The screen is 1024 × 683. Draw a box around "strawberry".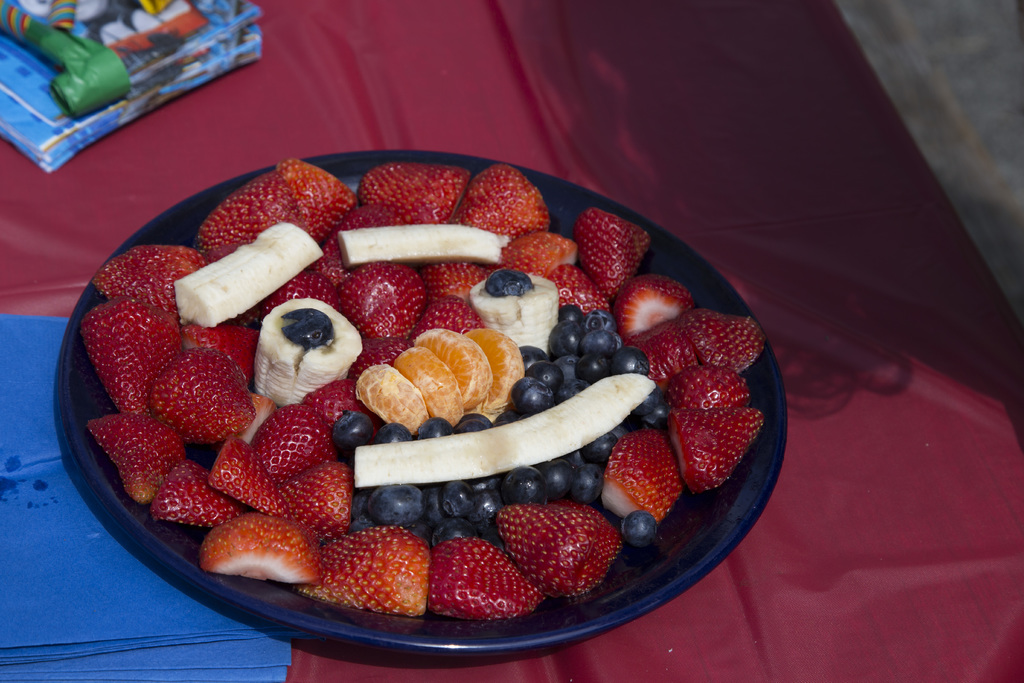
pyautogui.locateOnScreen(614, 272, 687, 339).
